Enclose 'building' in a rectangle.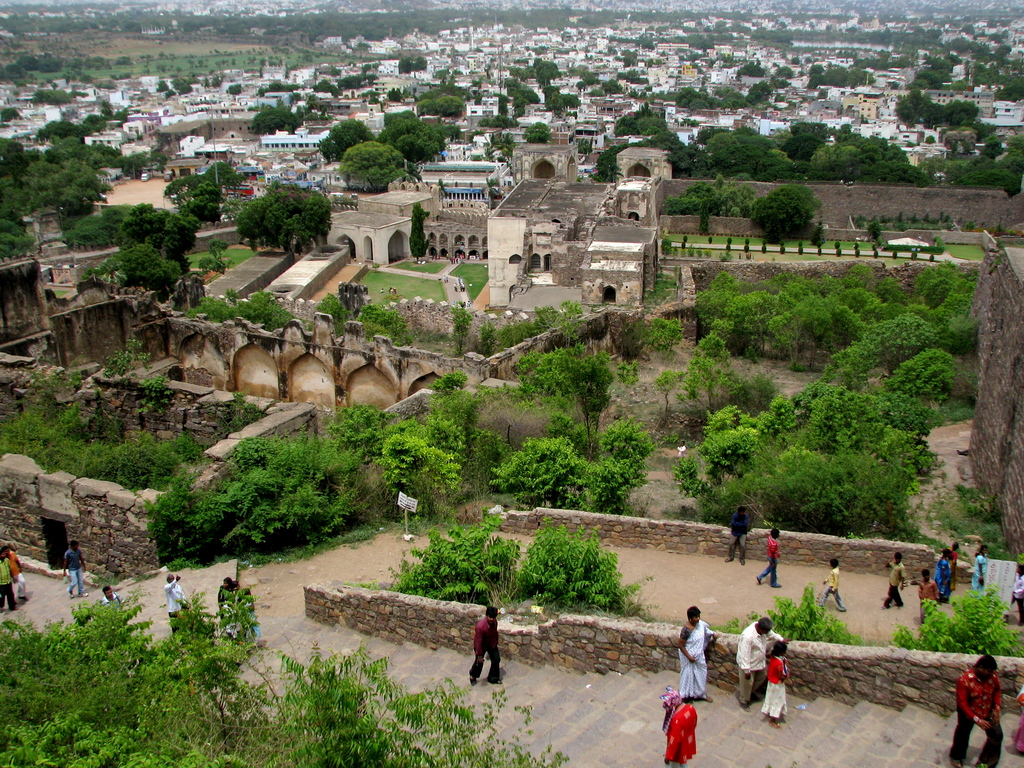
{"x1": 922, "y1": 93, "x2": 991, "y2": 118}.
